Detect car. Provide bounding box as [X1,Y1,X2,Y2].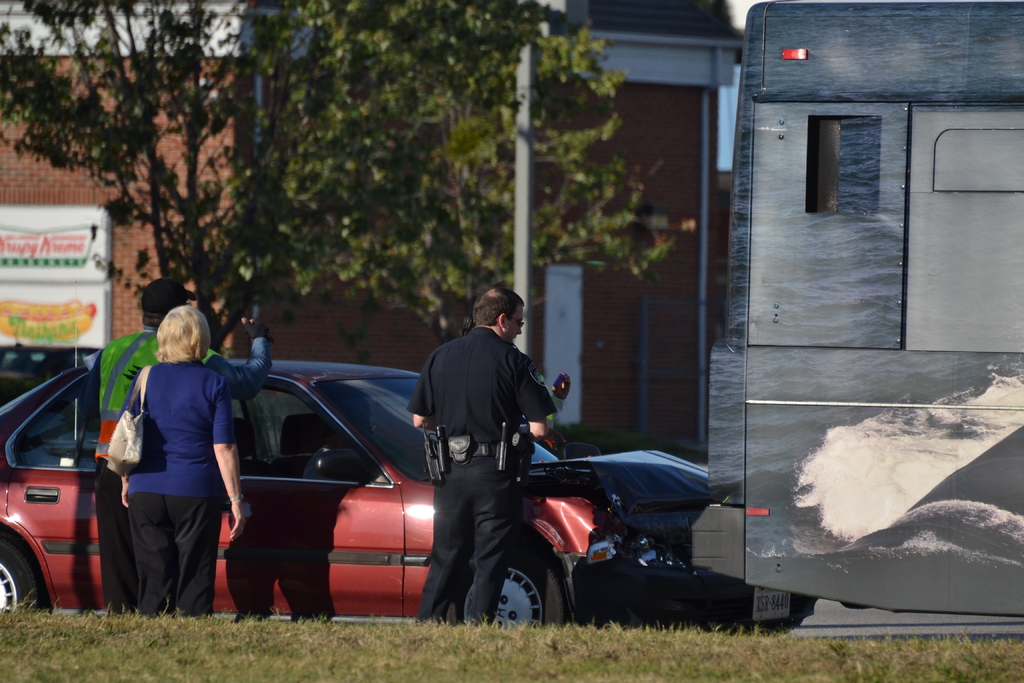
[2,321,820,629].
